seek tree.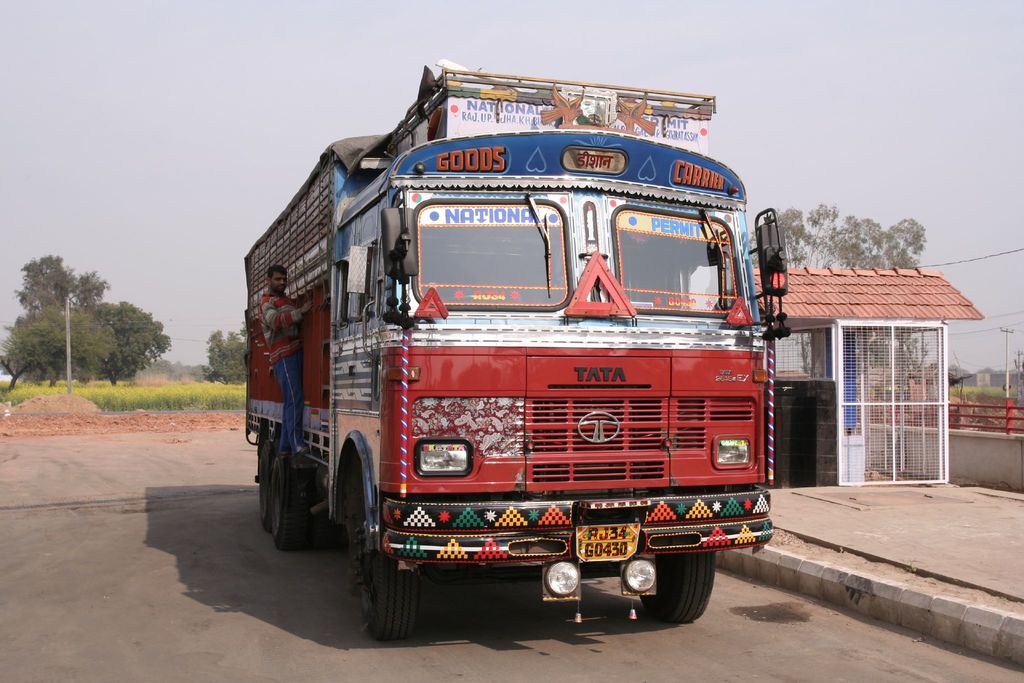
945/365/973/374.
